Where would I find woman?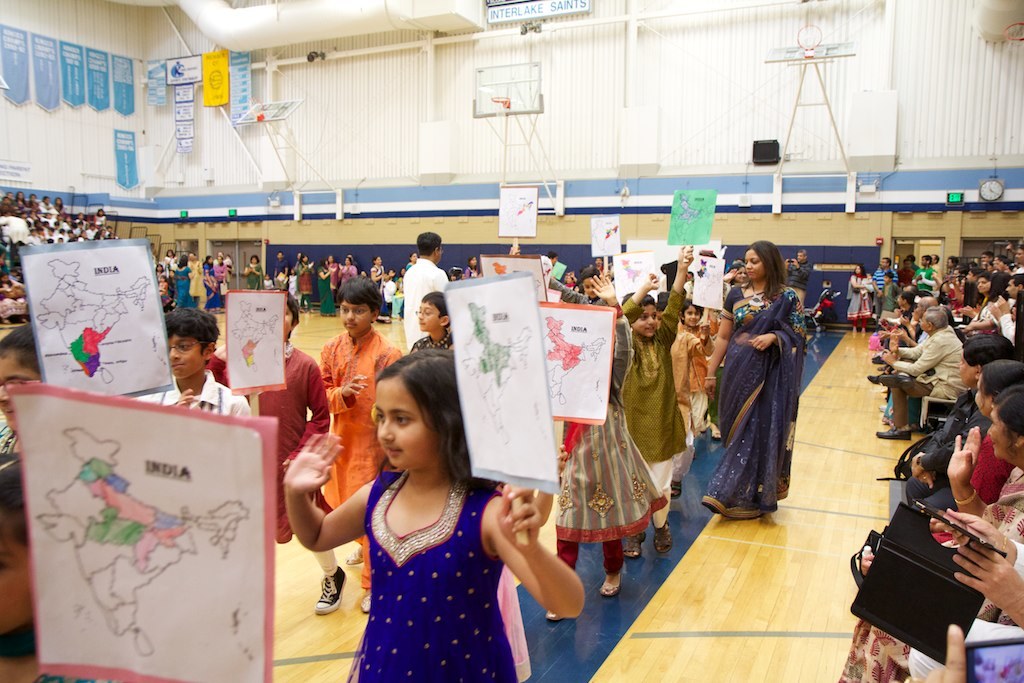
At {"left": 712, "top": 248, "right": 821, "bottom": 534}.
